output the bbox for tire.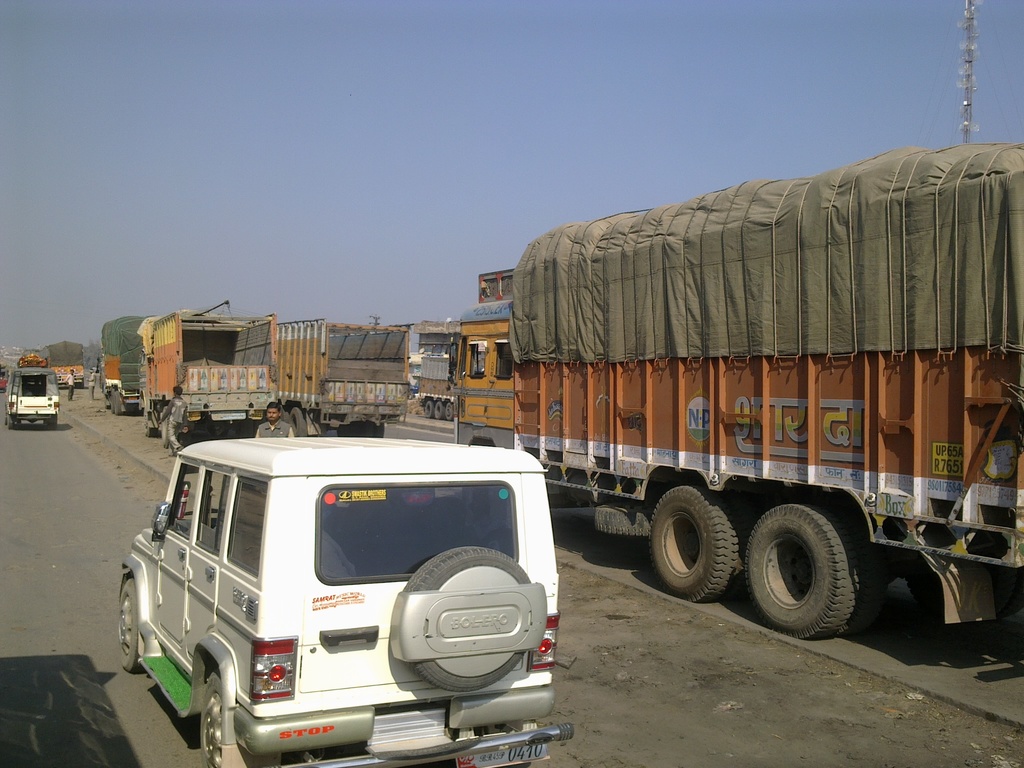
bbox(444, 400, 456, 425).
